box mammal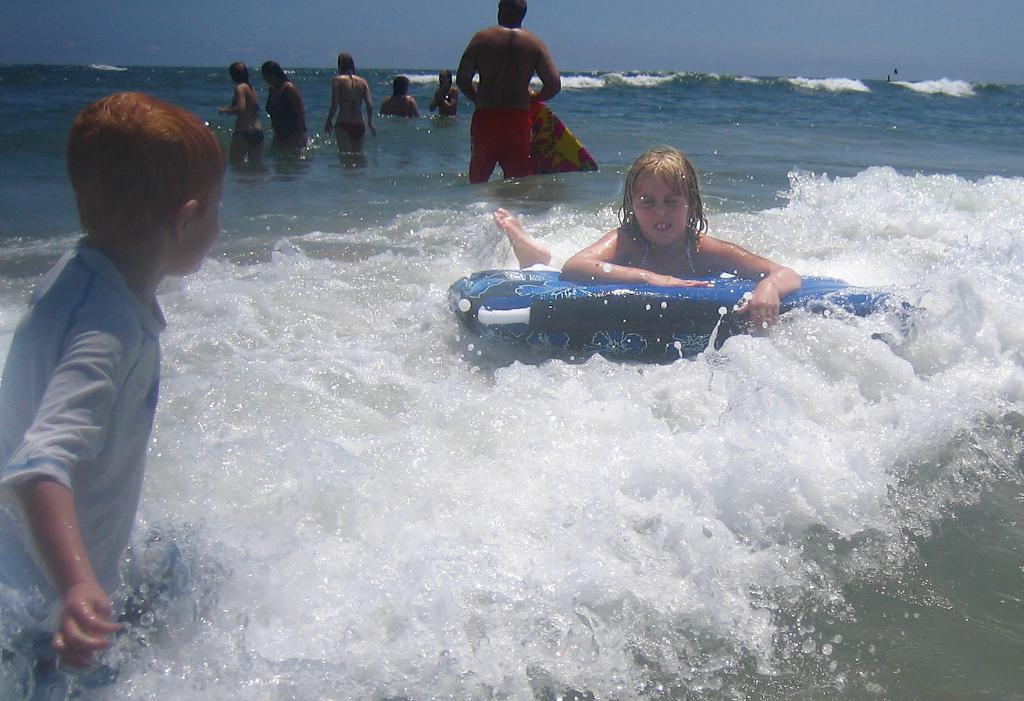
(0, 106, 256, 658)
